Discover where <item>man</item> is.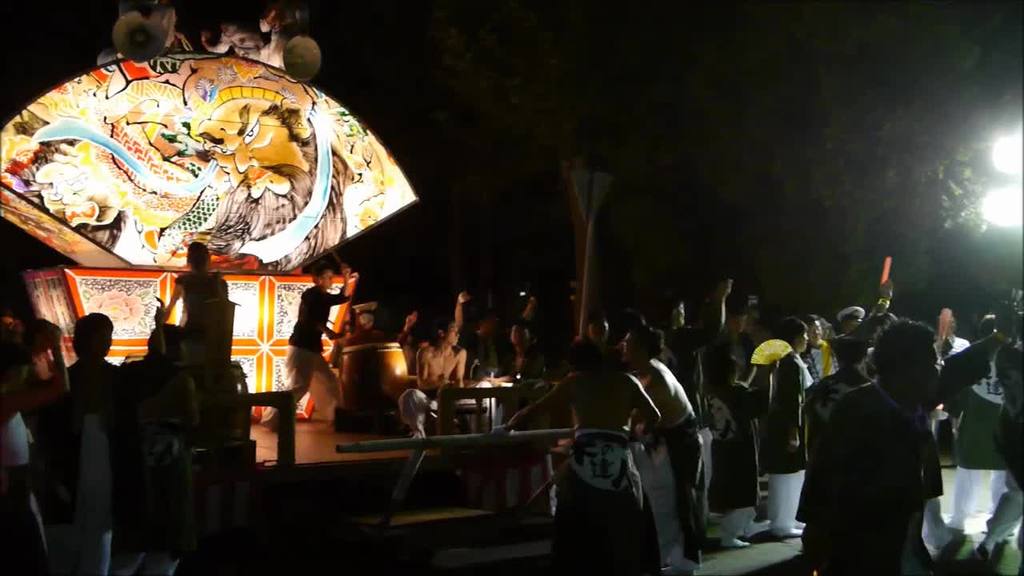
Discovered at x1=804, y1=321, x2=875, y2=381.
